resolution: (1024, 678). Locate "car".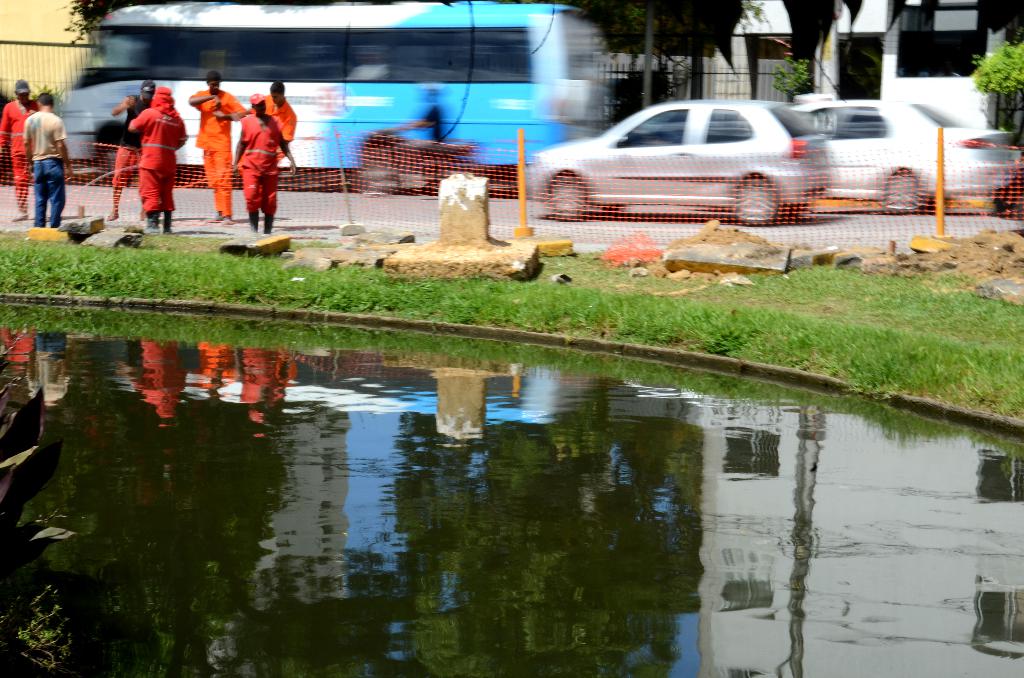
bbox=(797, 101, 1018, 218).
